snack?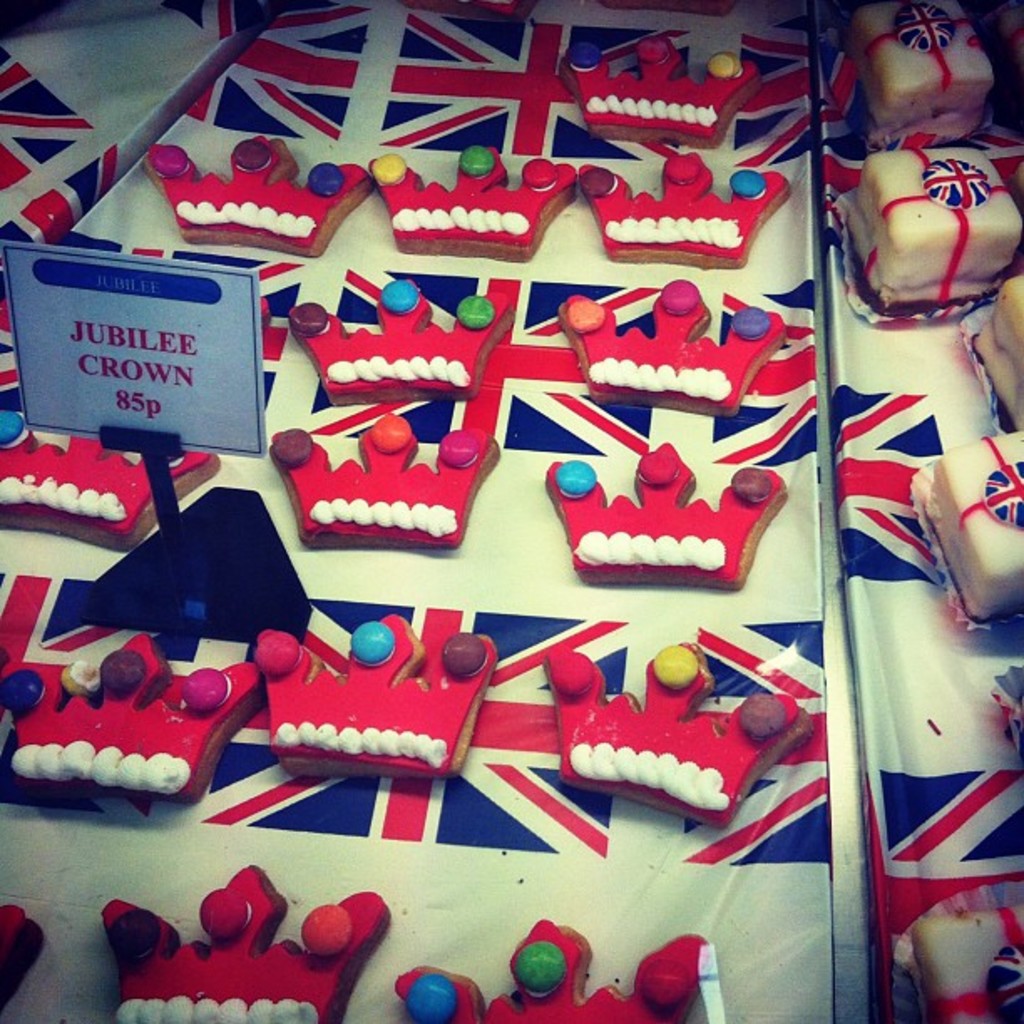
<box>395,919,703,1022</box>
